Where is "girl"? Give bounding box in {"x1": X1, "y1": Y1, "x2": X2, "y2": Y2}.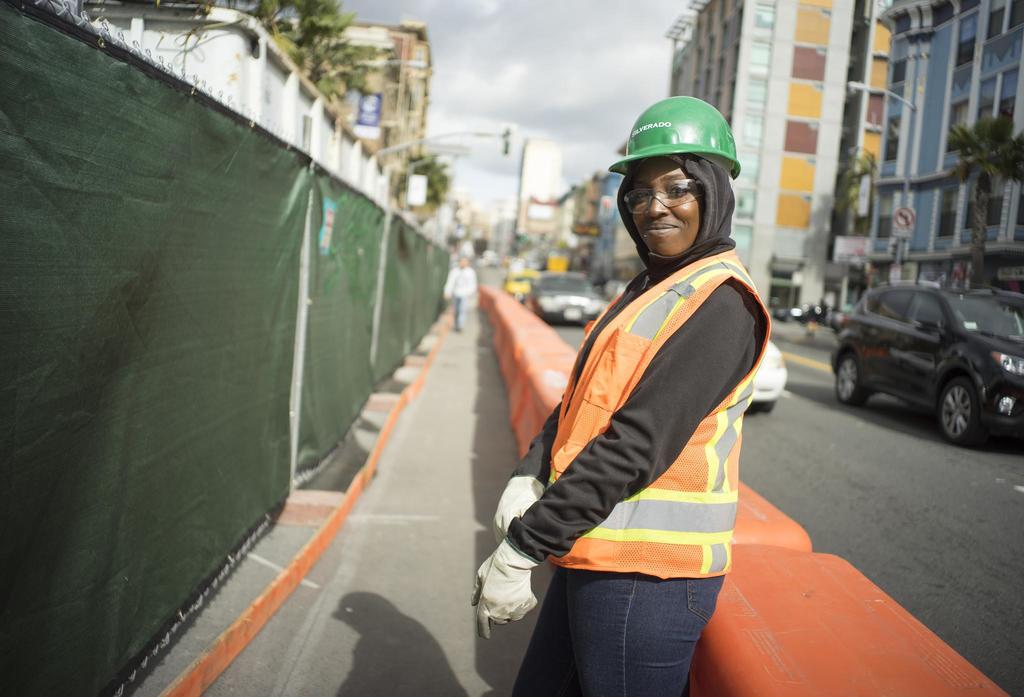
{"x1": 477, "y1": 94, "x2": 763, "y2": 695}.
